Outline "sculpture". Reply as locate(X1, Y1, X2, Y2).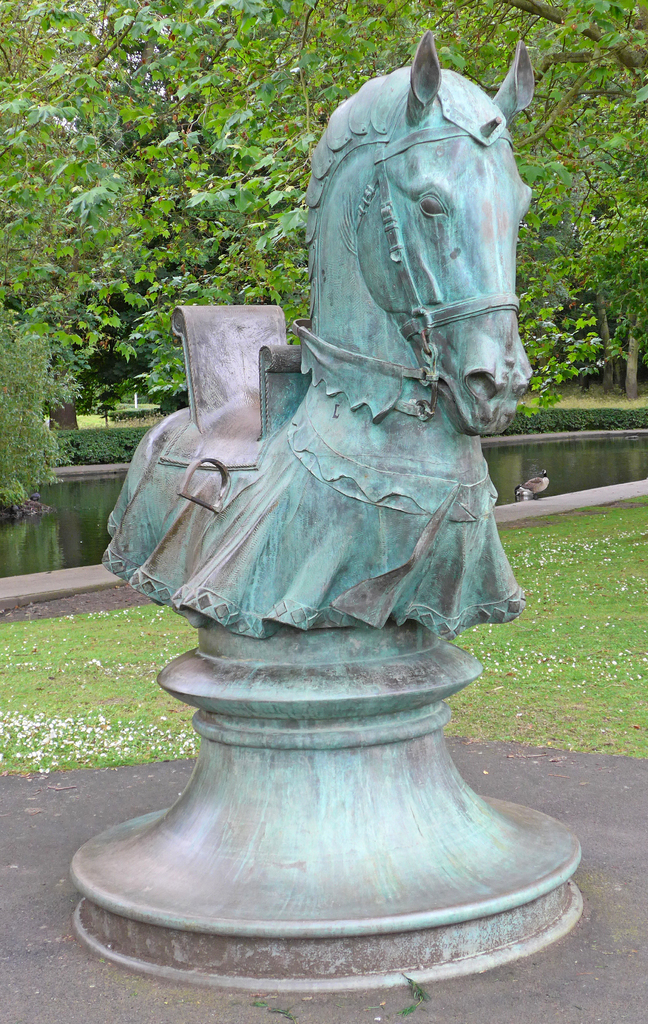
locate(119, 10, 561, 892).
